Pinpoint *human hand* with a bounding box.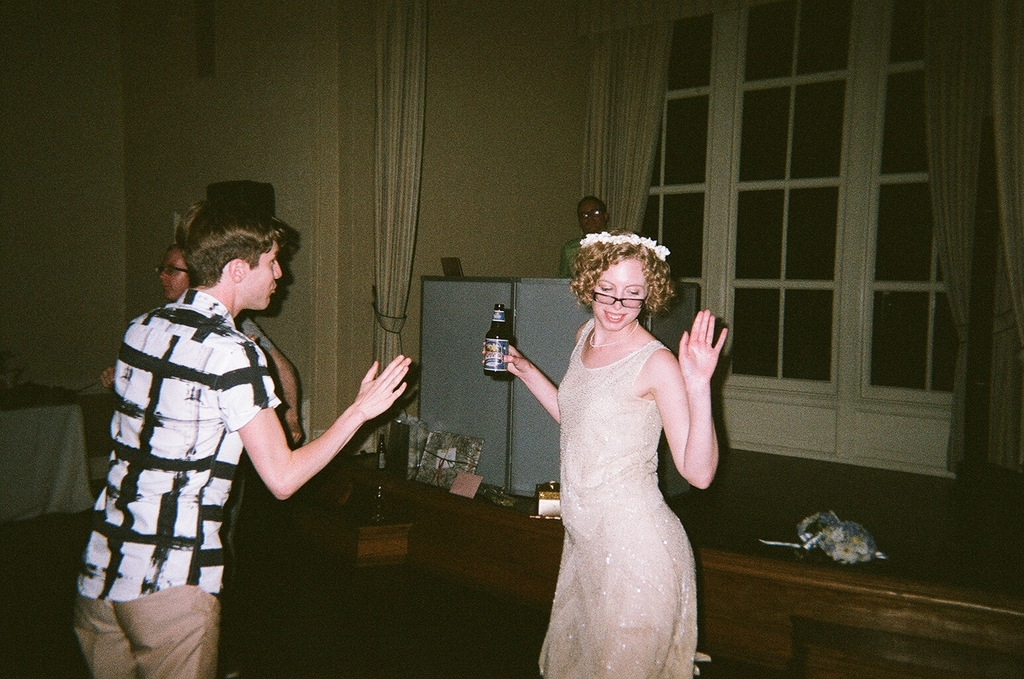
482/341/529/377.
